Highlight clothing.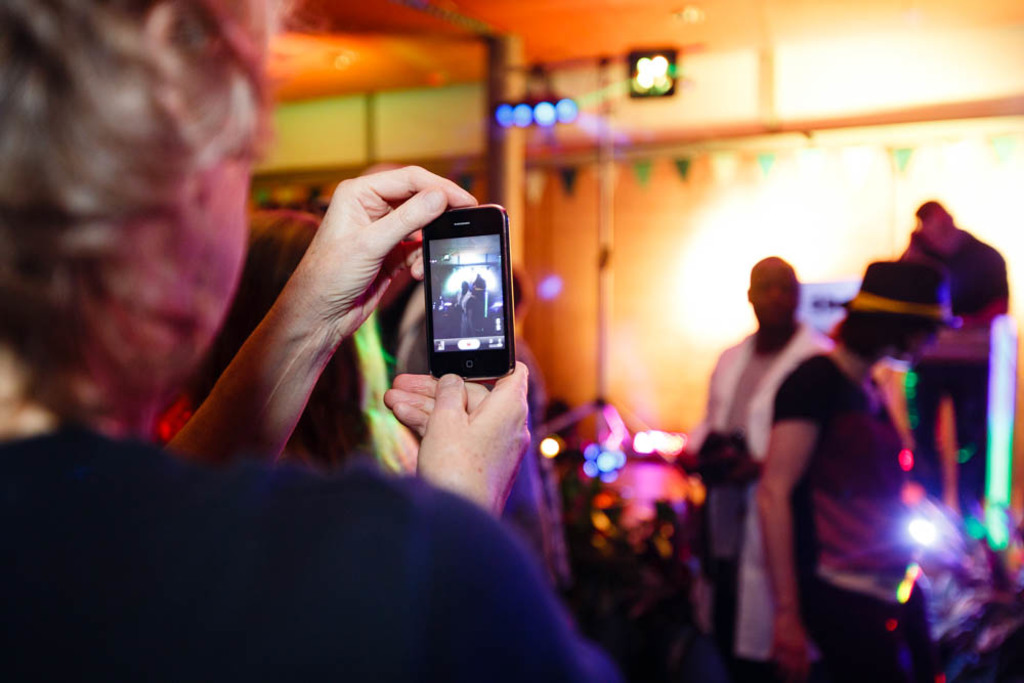
Highlighted region: bbox(697, 325, 837, 665).
